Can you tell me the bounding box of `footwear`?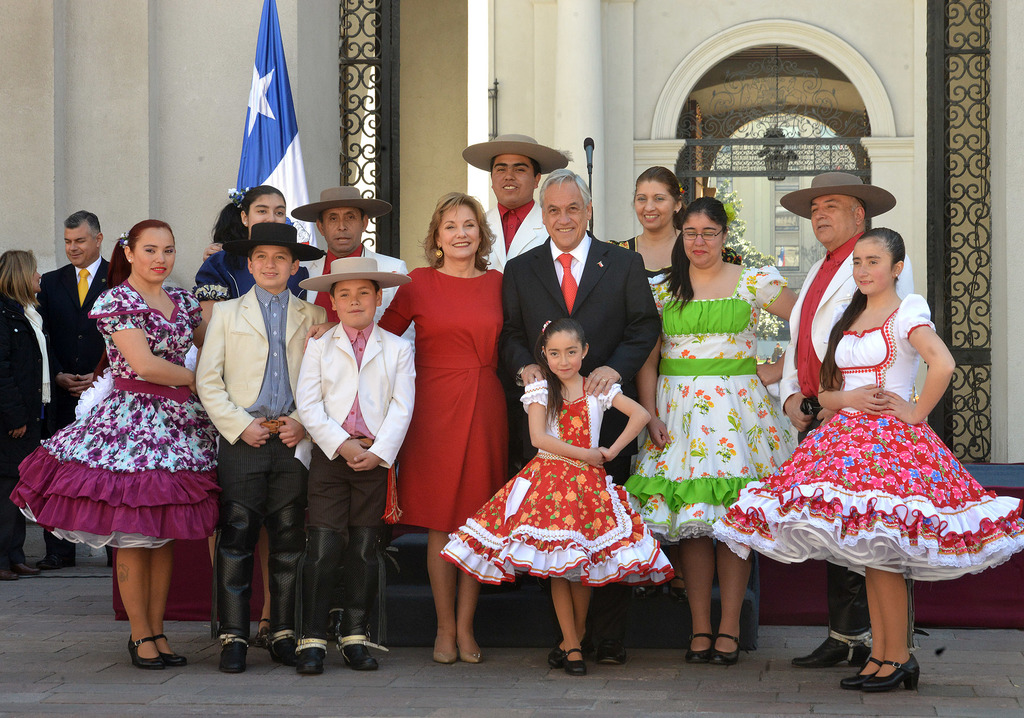
box(145, 629, 188, 673).
